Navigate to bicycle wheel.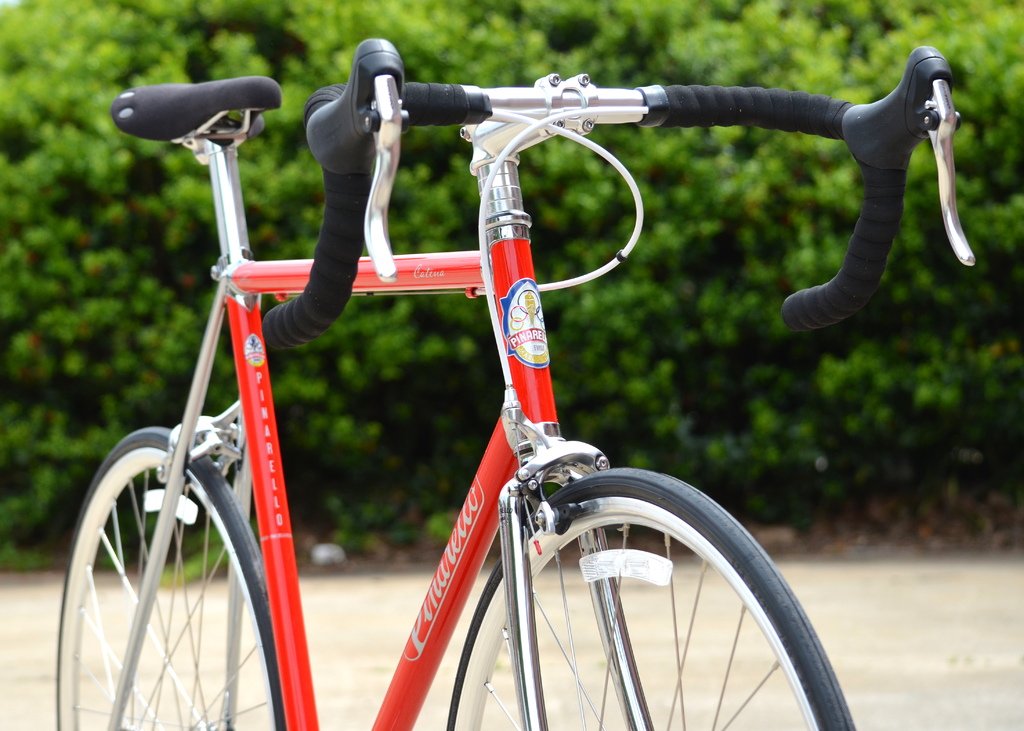
Navigation target: Rect(422, 465, 856, 730).
